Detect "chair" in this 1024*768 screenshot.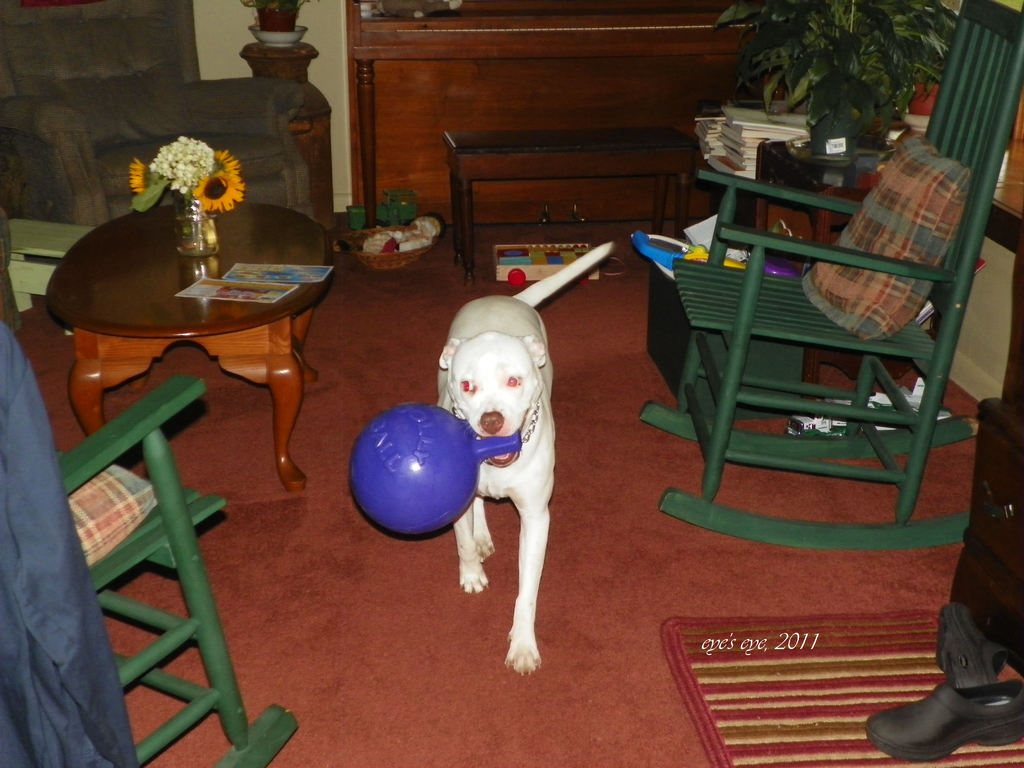
Detection: {"left": 51, "top": 367, "right": 318, "bottom": 767}.
